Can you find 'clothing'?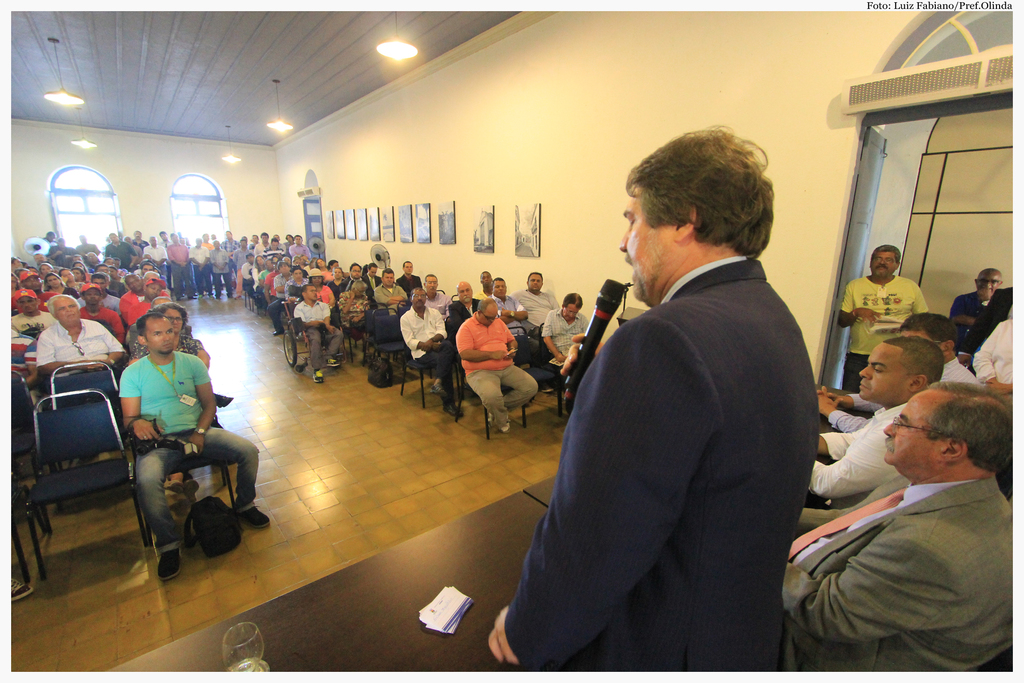
Yes, bounding box: bbox=[373, 284, 404, 315].
